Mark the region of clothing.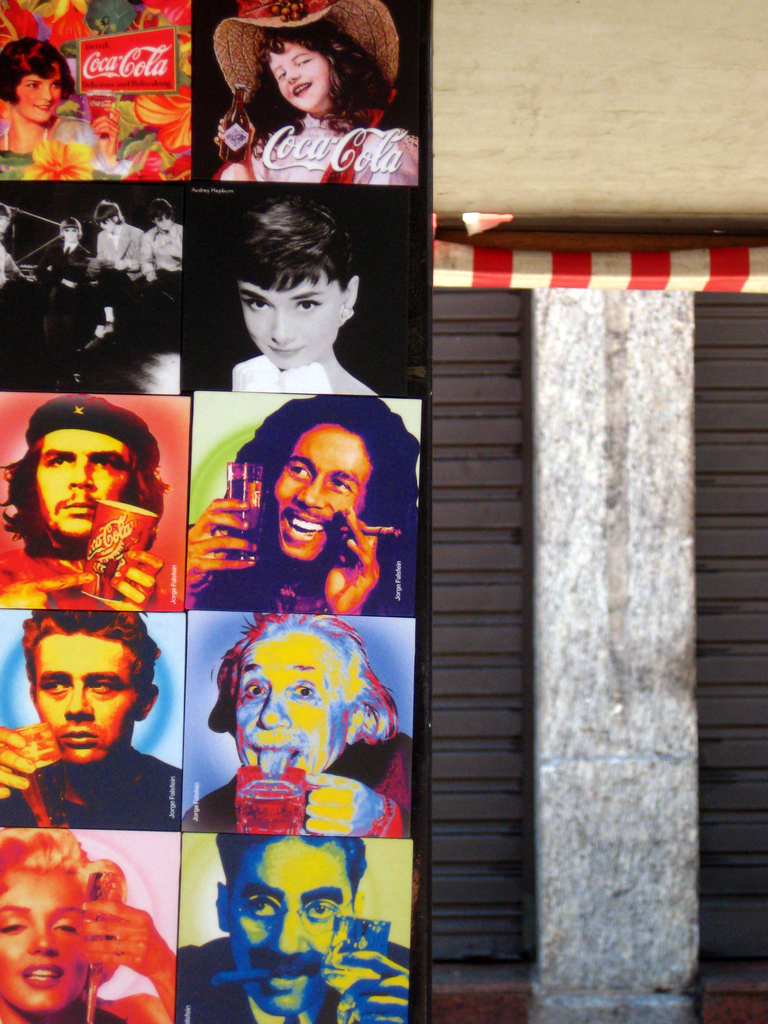
Region: (0,221,31,300).
